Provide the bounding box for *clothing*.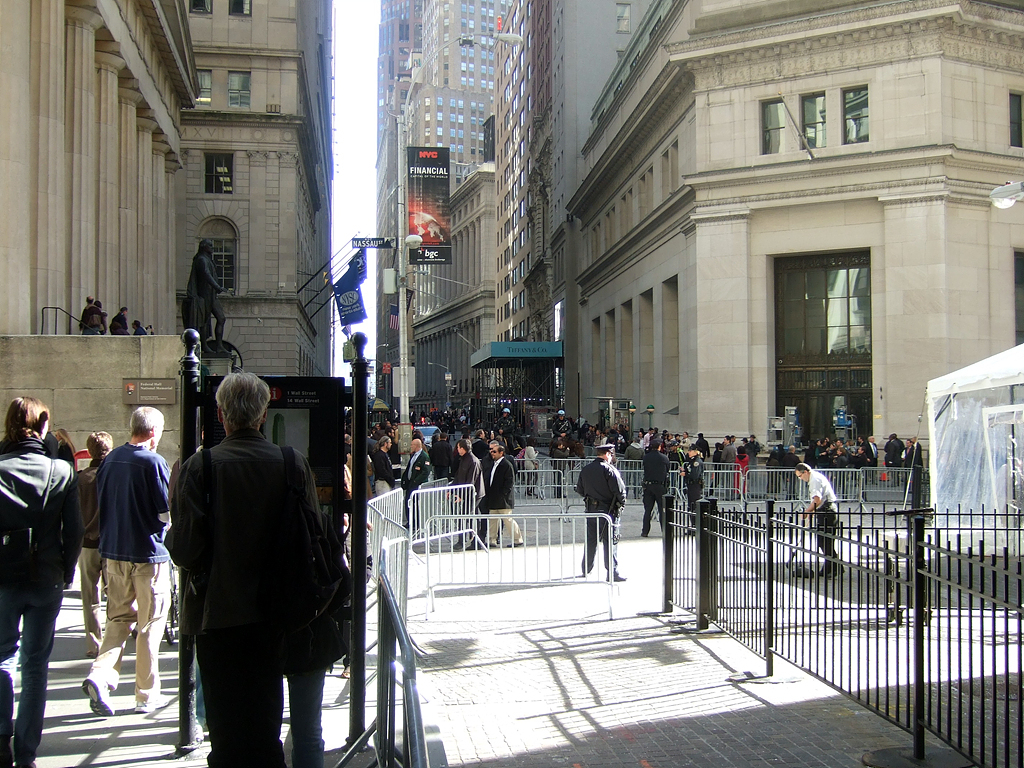
bbox(637, 451, 670, 529).
